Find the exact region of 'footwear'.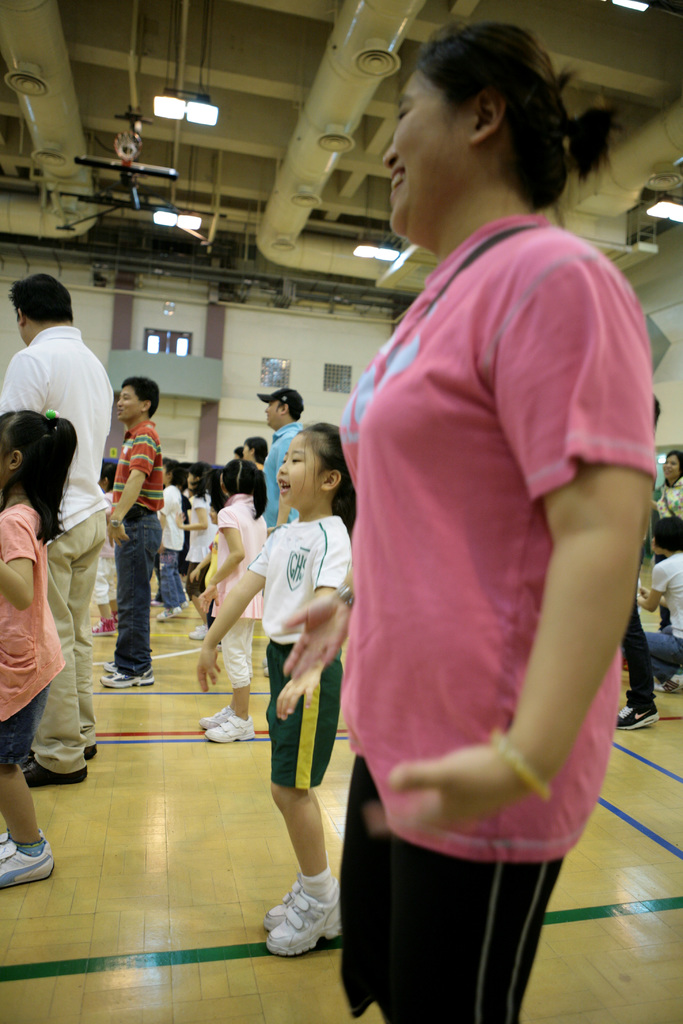
Exact region: [x1=3, y1=758, x2=81, y2=784].
